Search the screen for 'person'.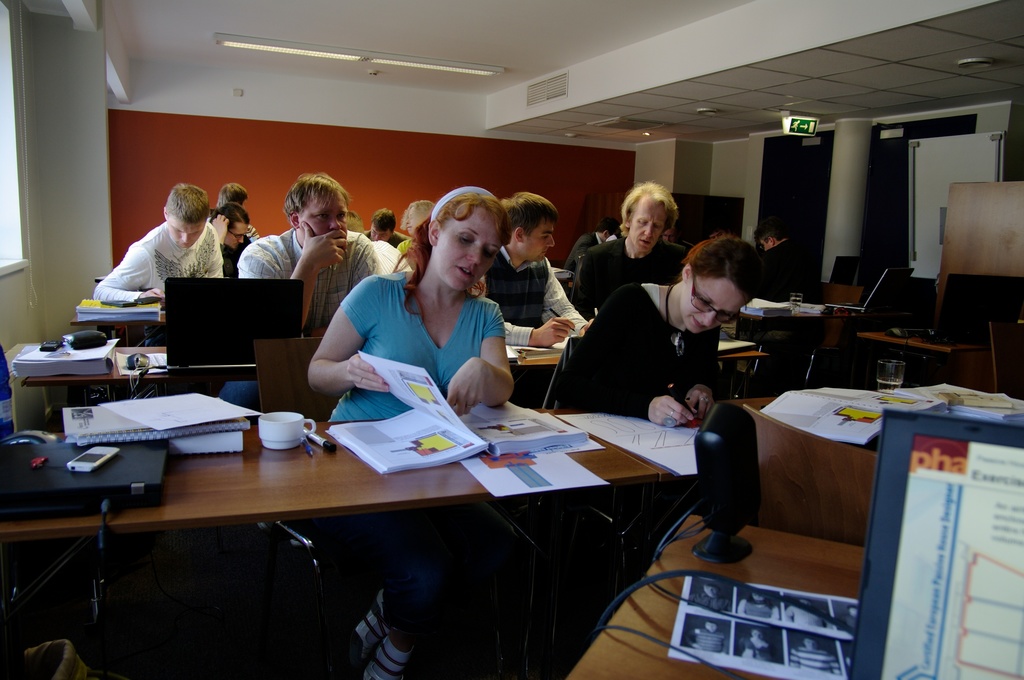
Found at rect(399, 198, 440, 271).
